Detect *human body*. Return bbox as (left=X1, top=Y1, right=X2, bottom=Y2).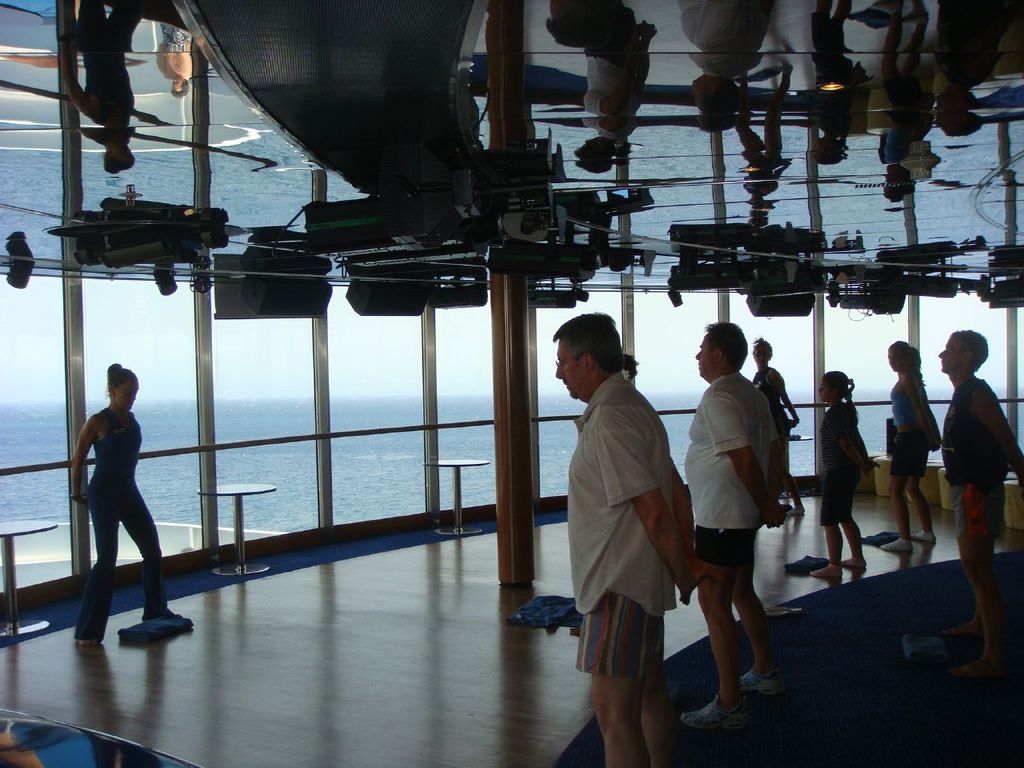
(left=746, top=367, right=810, bottom=517).
